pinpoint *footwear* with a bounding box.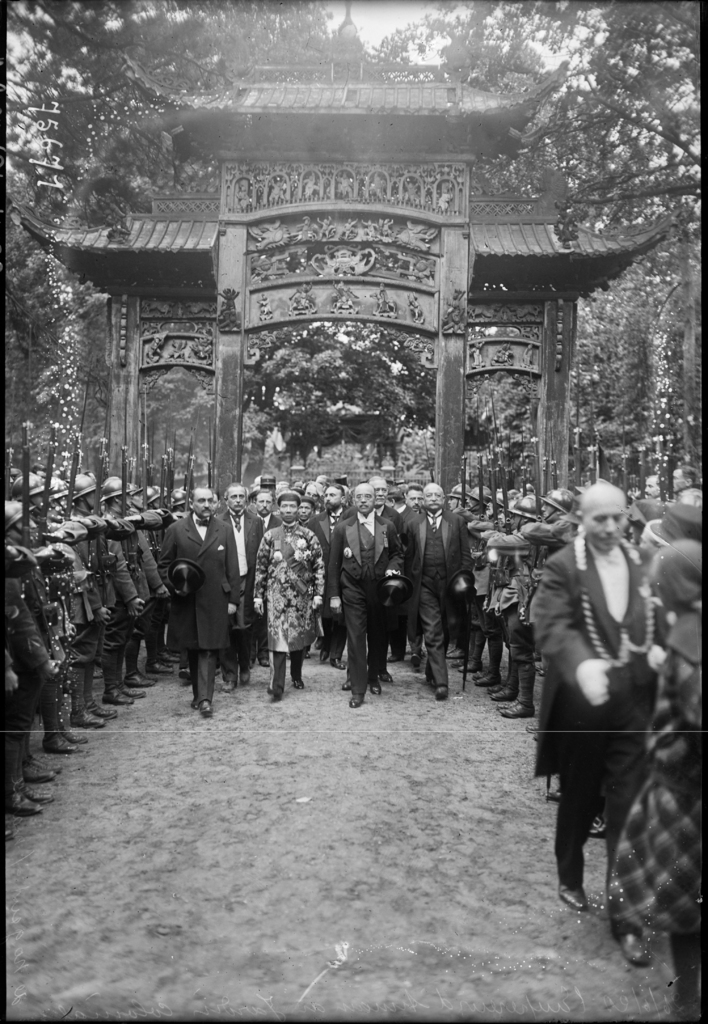
198:700:217:719.
